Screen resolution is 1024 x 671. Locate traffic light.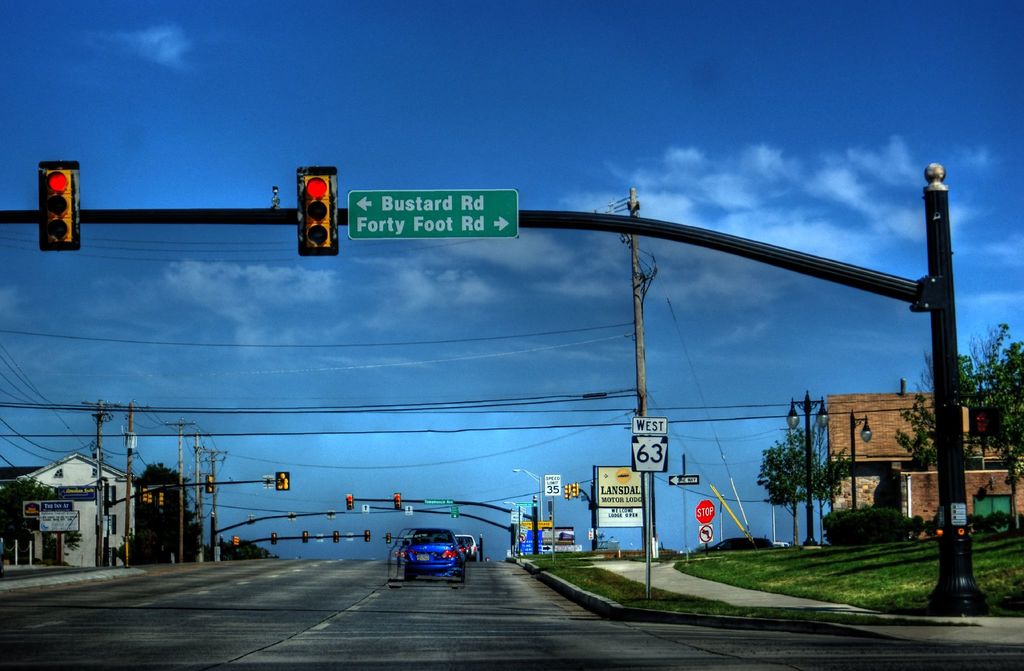
(left=295, top=165, right=337, bottom=256).
